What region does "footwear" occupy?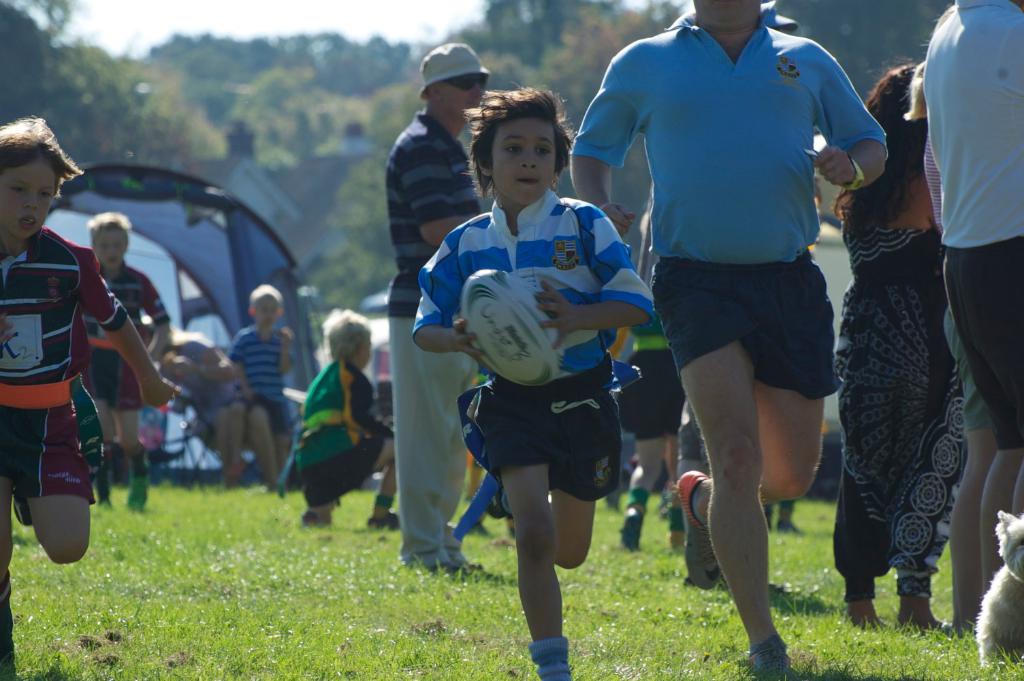
[x1=366, y1=513, x2=401, y2=531].
